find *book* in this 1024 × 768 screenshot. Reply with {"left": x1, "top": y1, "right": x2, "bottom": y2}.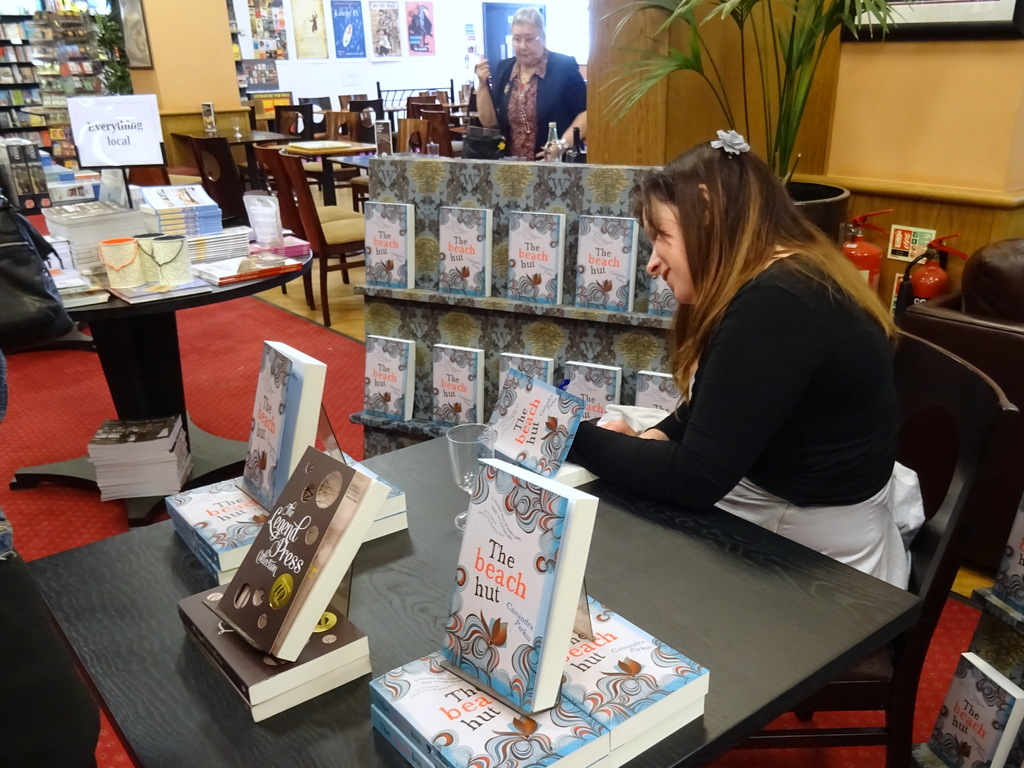
{"left": 630, "top": 369, "right": 687, "bottom": 422}.
